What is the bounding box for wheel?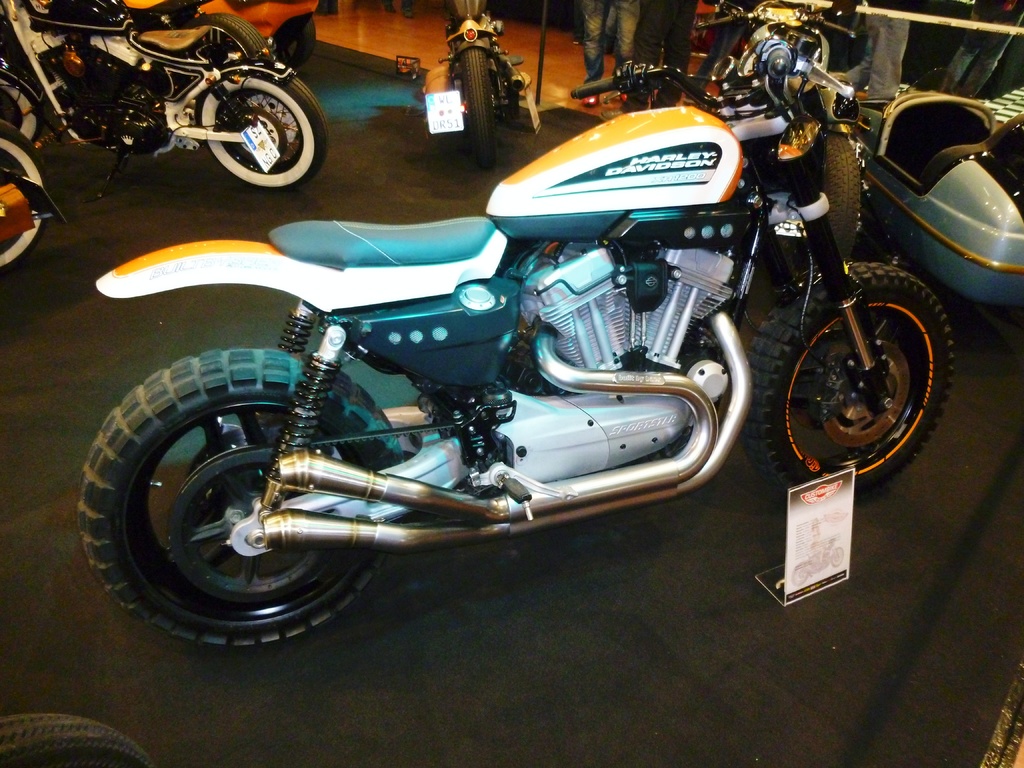
pyautogui.locateOnScreen(68, 356, 412, 652).
